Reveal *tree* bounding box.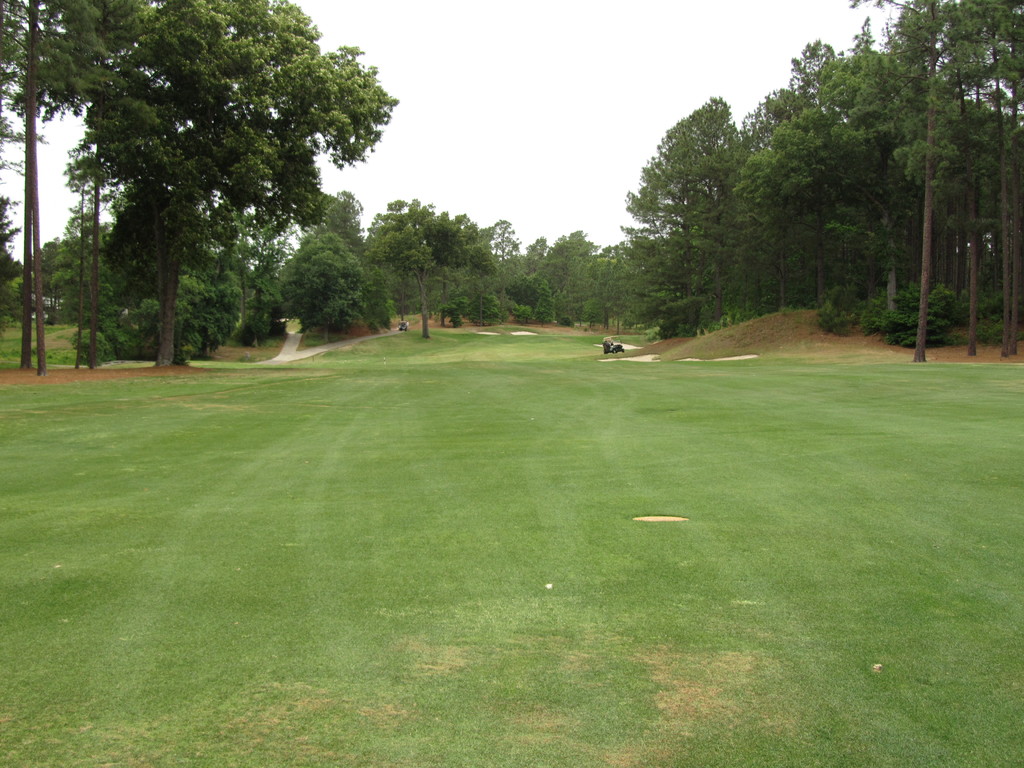
Revealed: <bbox>52, 12, 371, 381</bbox>.
